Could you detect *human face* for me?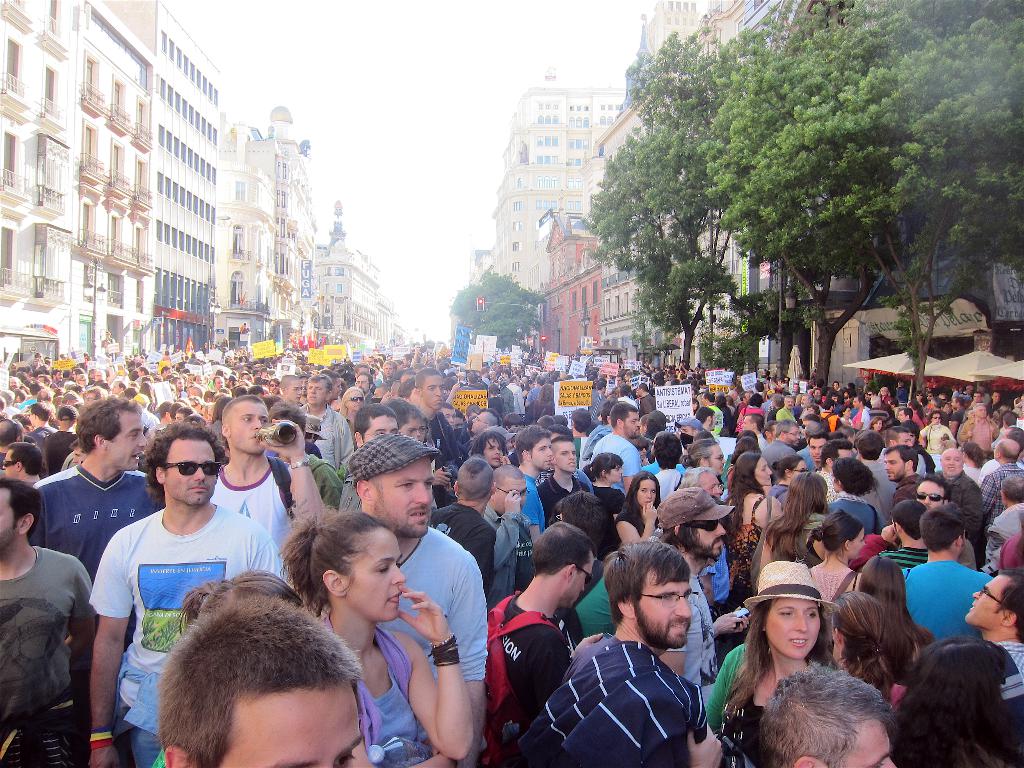
Detection result: [221, 401, 271, 457].
